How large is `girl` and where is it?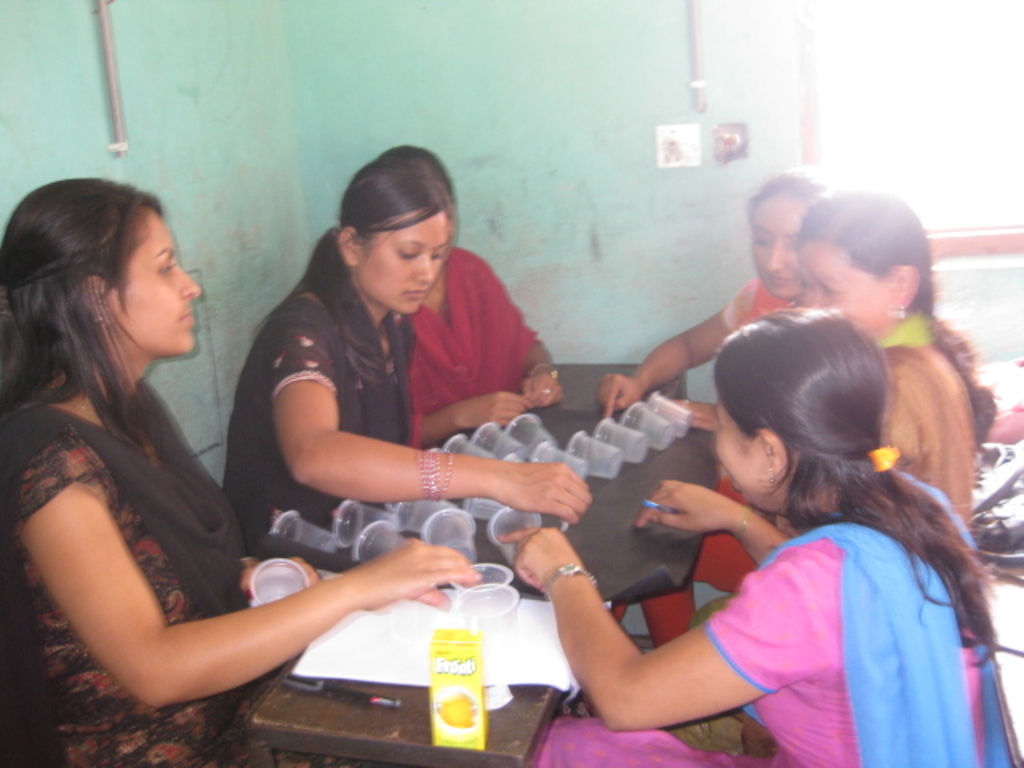
Bounding box: <region>600, 162, 834, 419</region>.
